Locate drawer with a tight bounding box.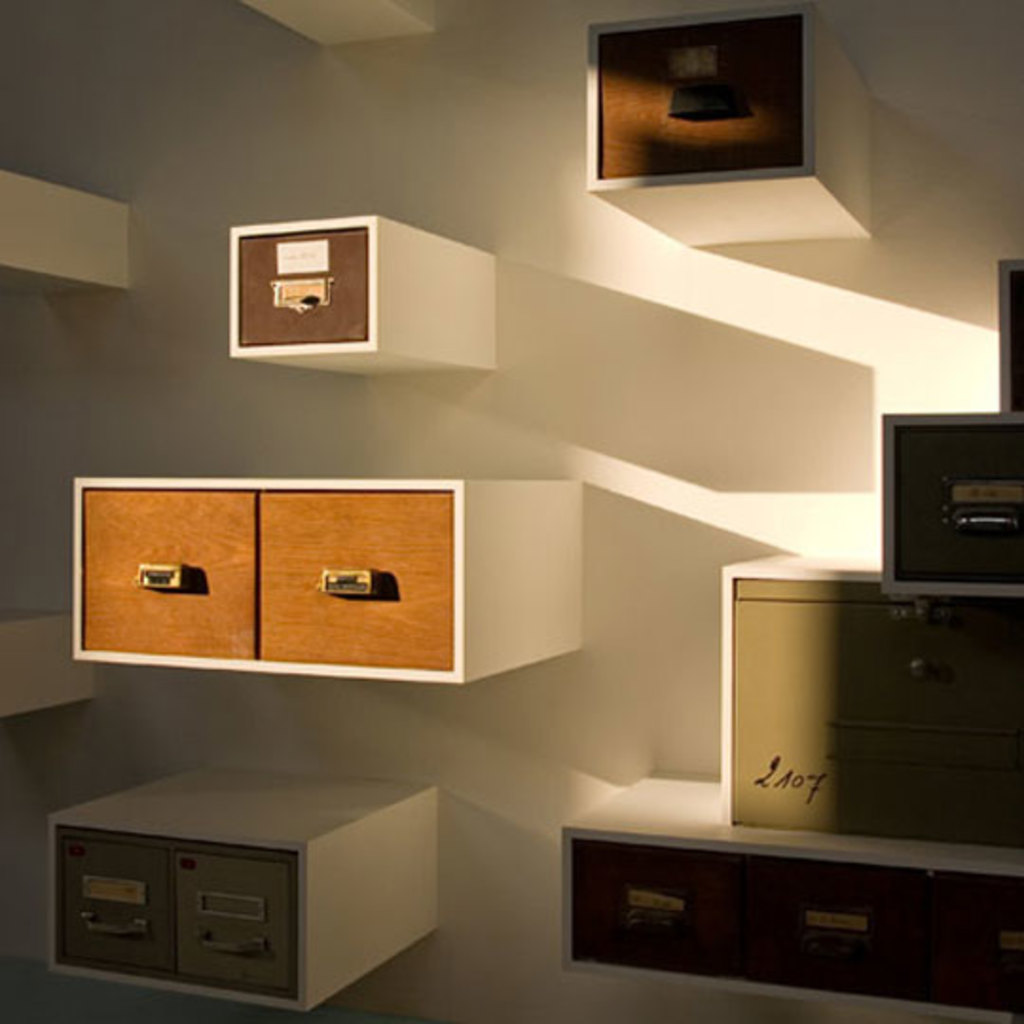
[876, 413, 1022, 590].
